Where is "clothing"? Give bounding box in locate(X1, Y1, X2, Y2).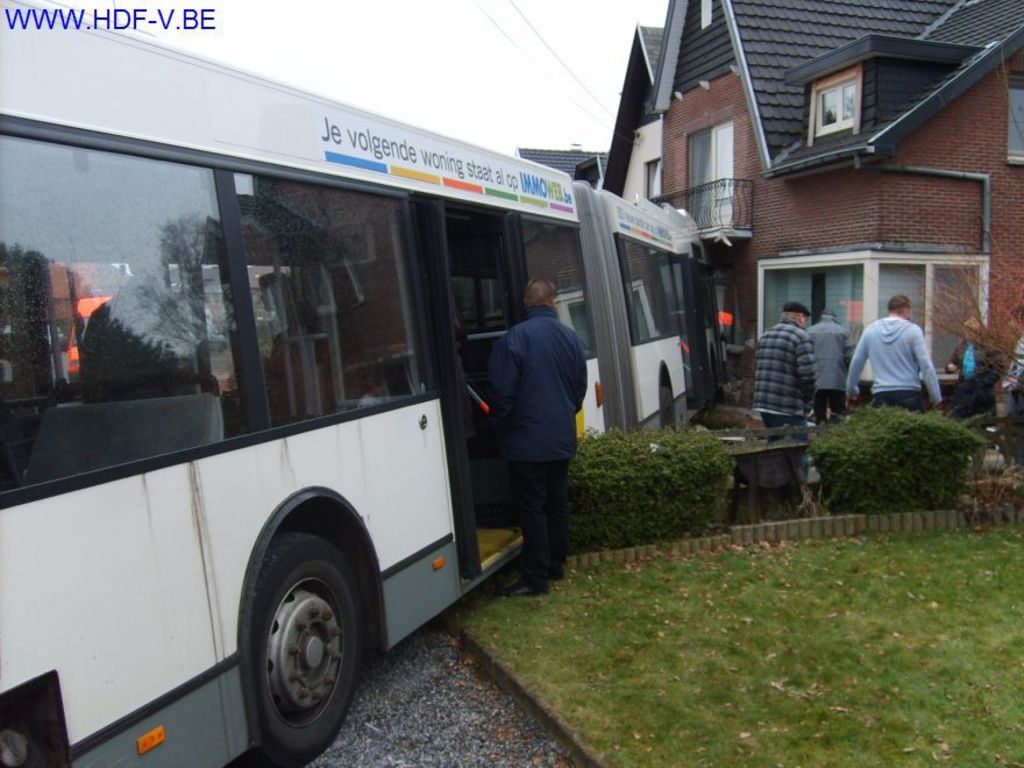
locate(952, 337, 1004, 413).
